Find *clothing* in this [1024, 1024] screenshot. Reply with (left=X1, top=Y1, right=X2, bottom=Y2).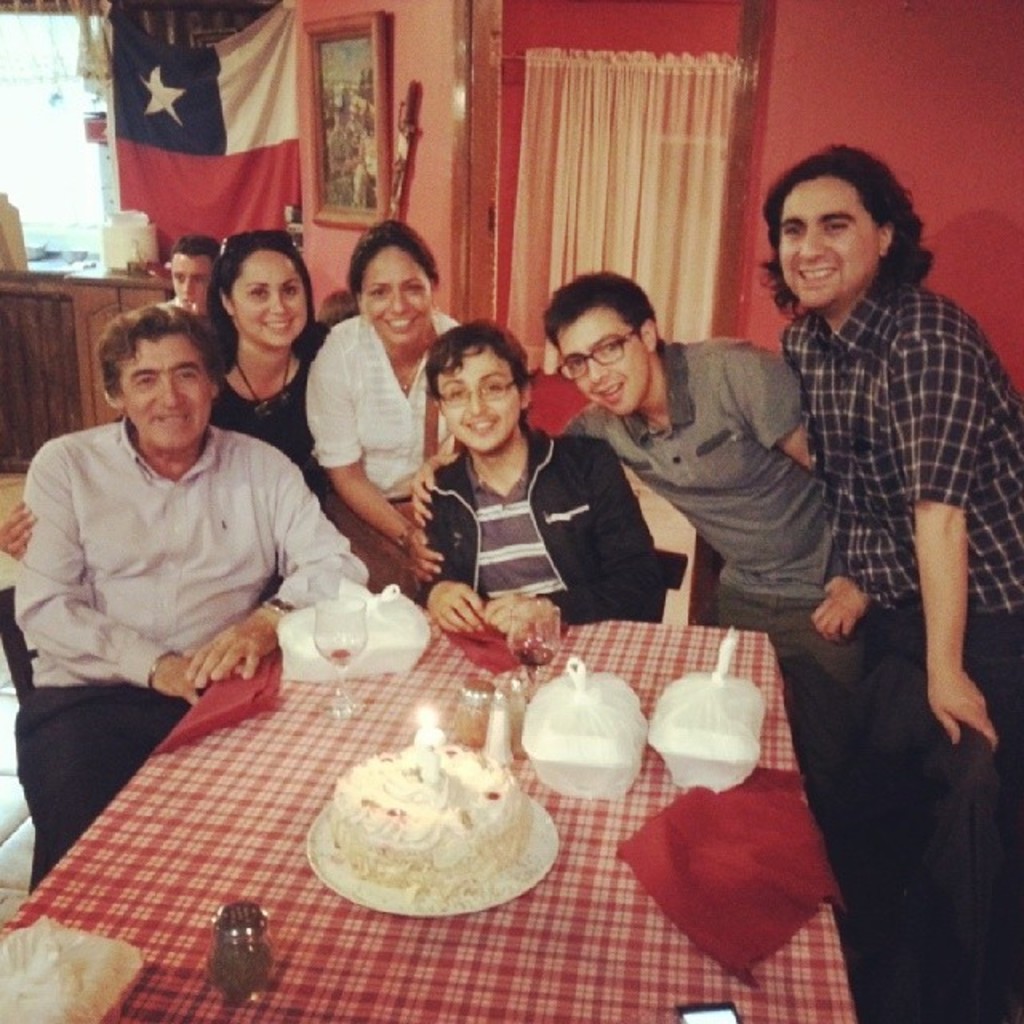
(left=589, top=344, right=880, bottom=706).
